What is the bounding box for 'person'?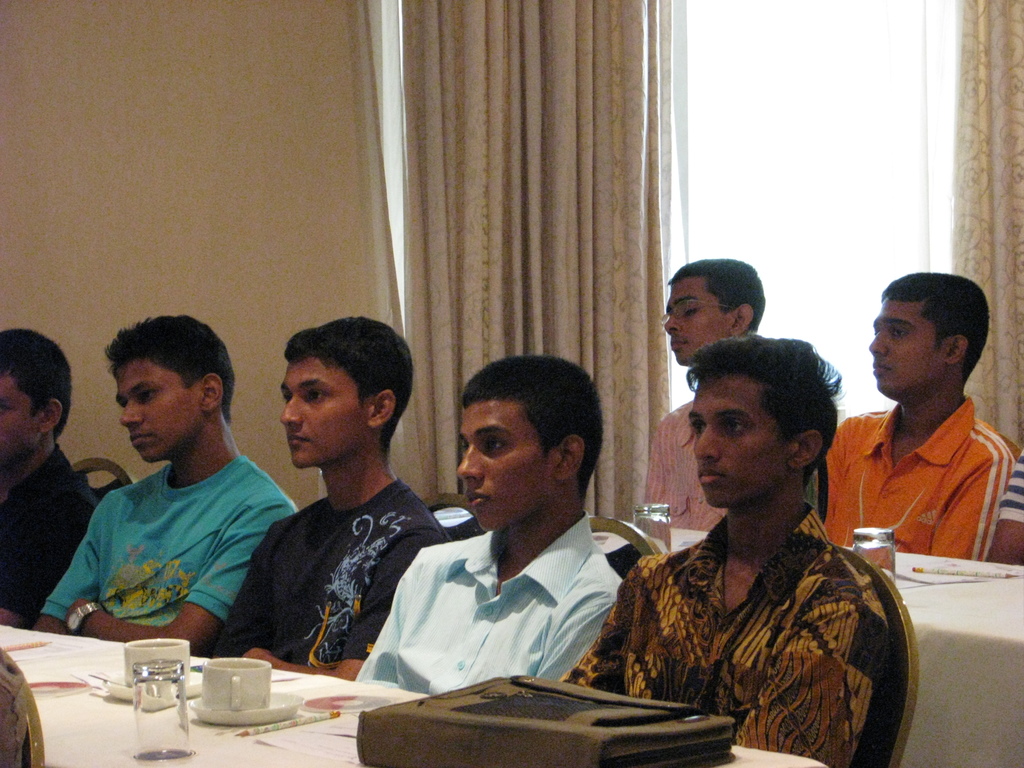
bbox=[646, 261, 761, 527].
